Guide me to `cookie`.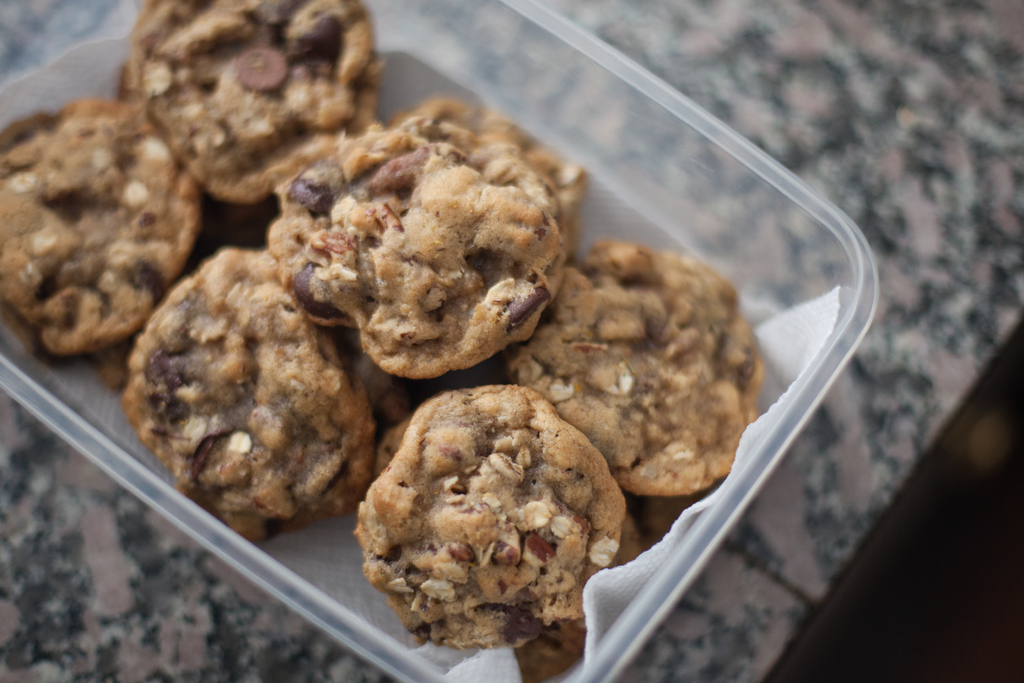
Guidance: x1=268, y1=126, x2=565, y2=381.
